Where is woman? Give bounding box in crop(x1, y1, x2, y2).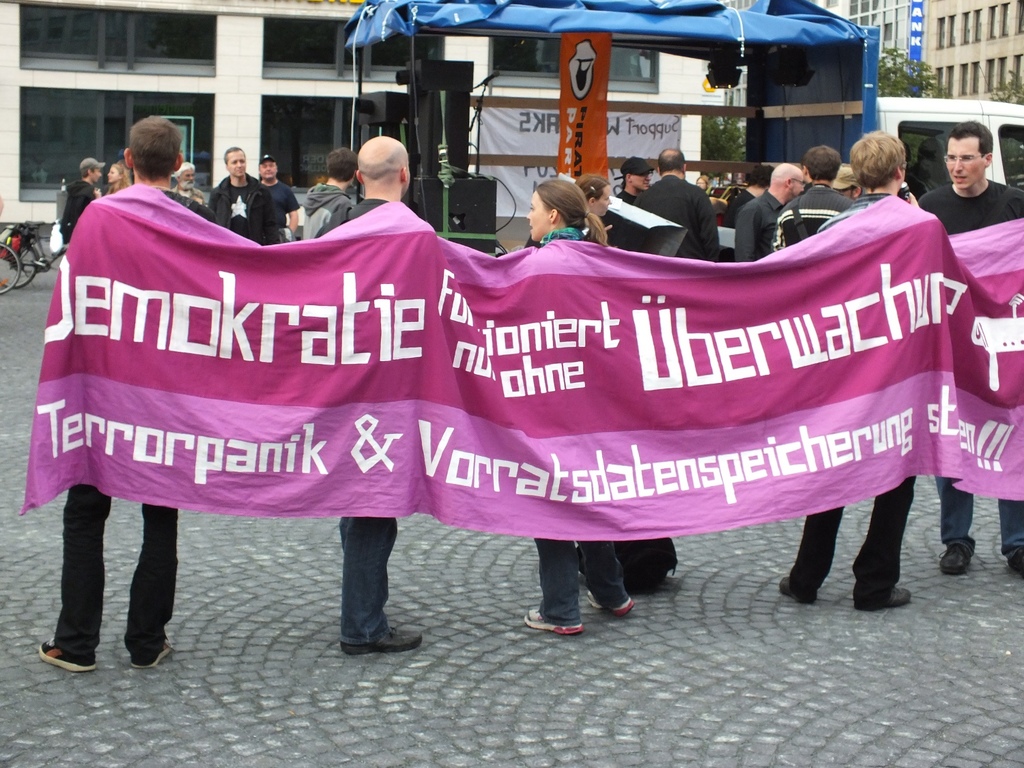
crop(577, 173, 619, 248).
